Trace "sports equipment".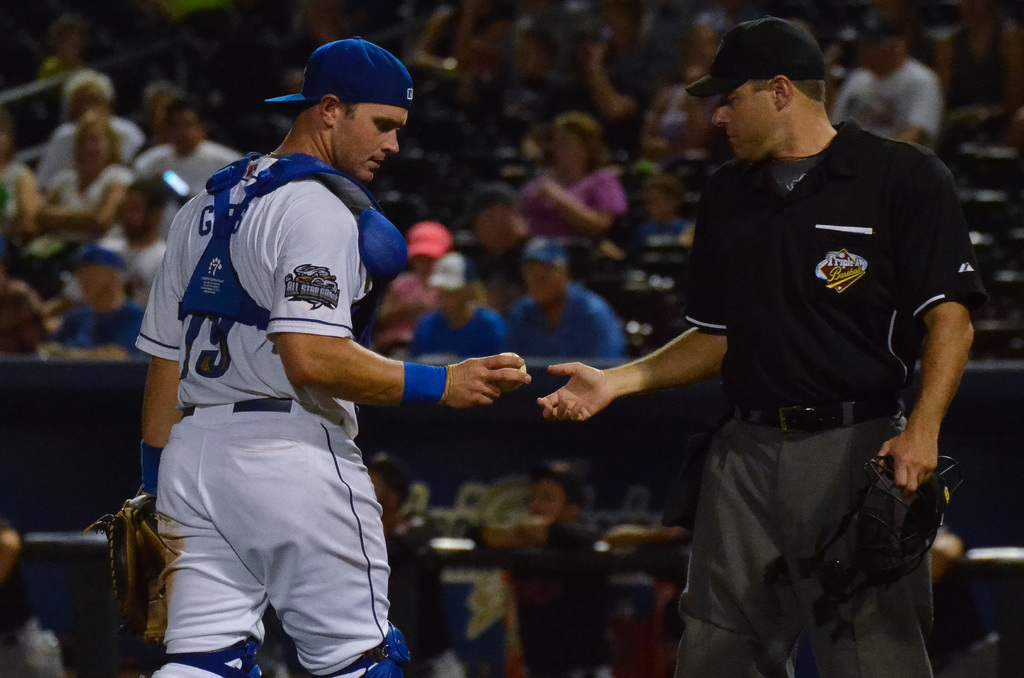
Traced to rect(810, 449, 965, 604).
